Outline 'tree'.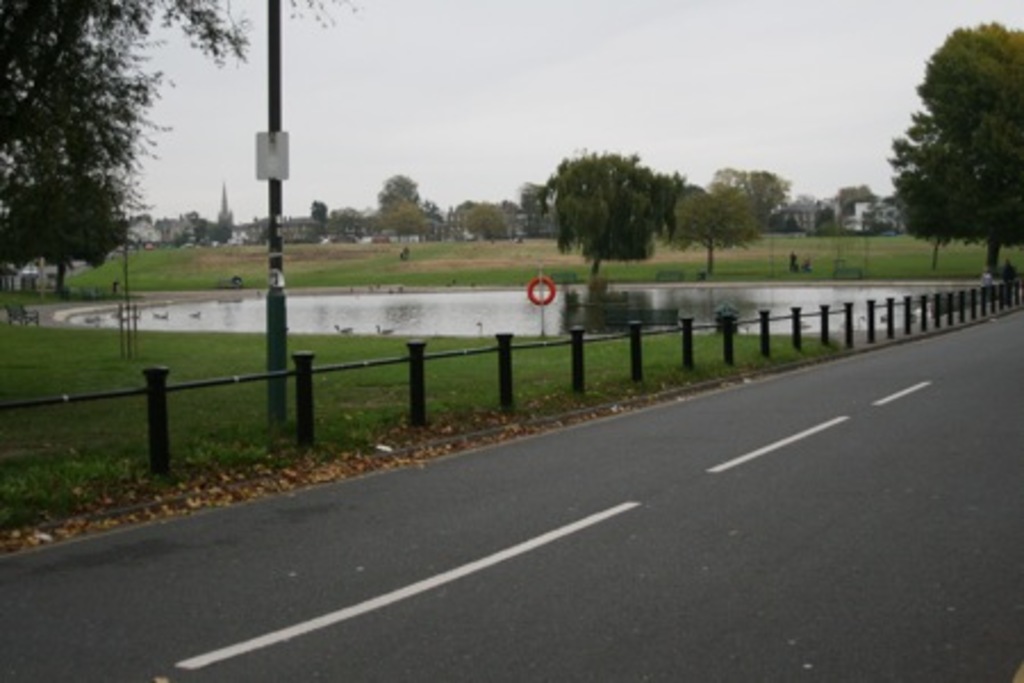
Outline: {"left": 664, "top": 182, "right": 762, "bottom": 275}.
